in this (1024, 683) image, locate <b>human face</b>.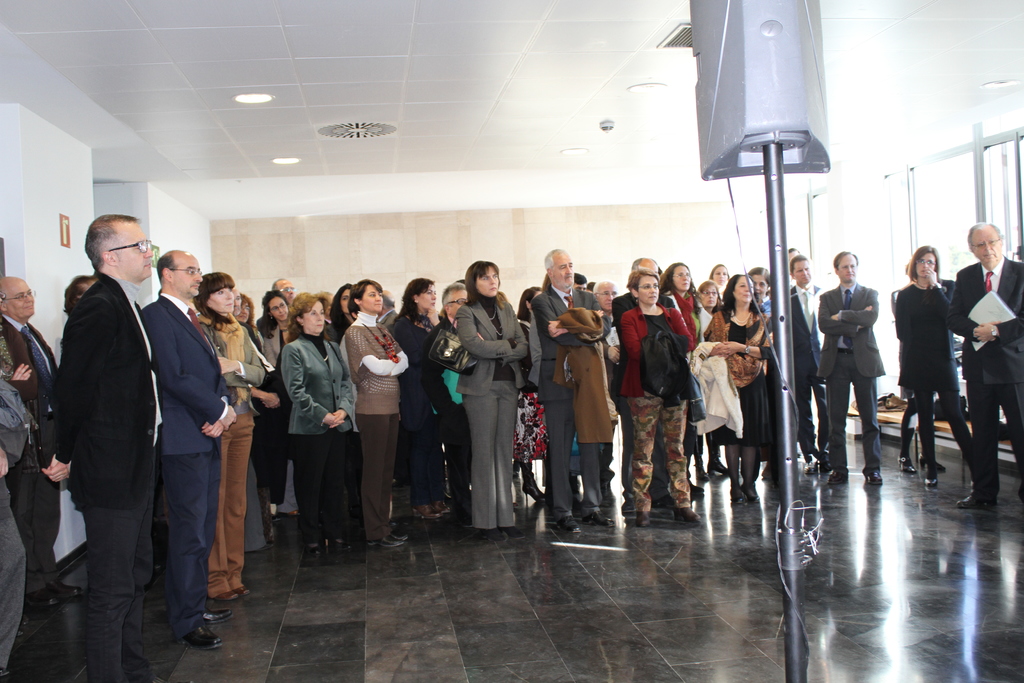
Bounding box: 639,277,660,304.
